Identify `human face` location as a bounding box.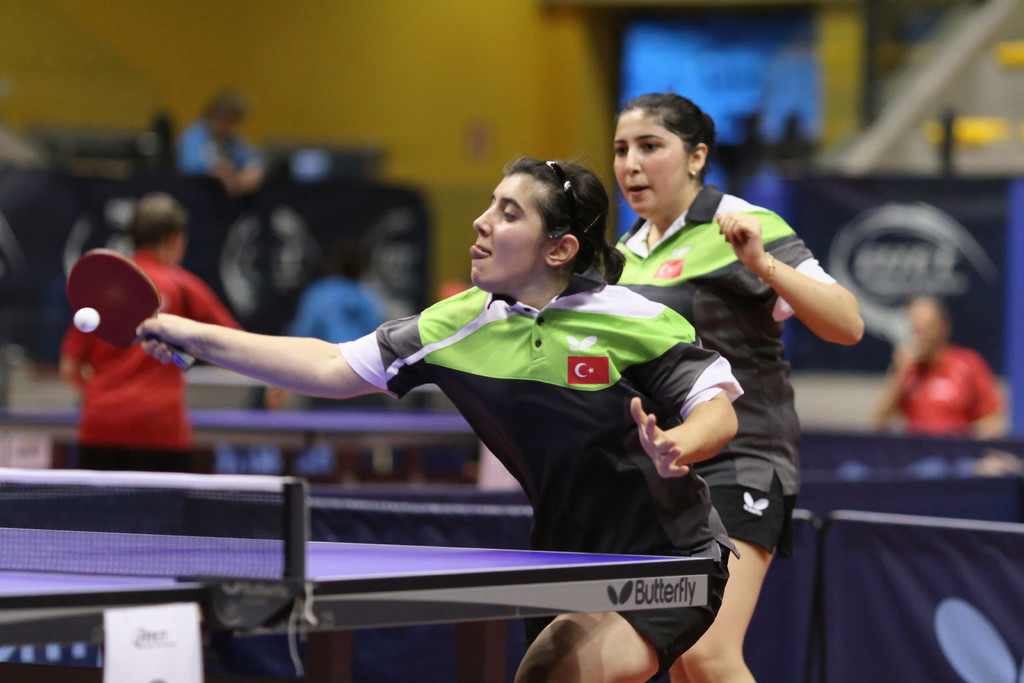
box=[608, 106, 697, 219].
